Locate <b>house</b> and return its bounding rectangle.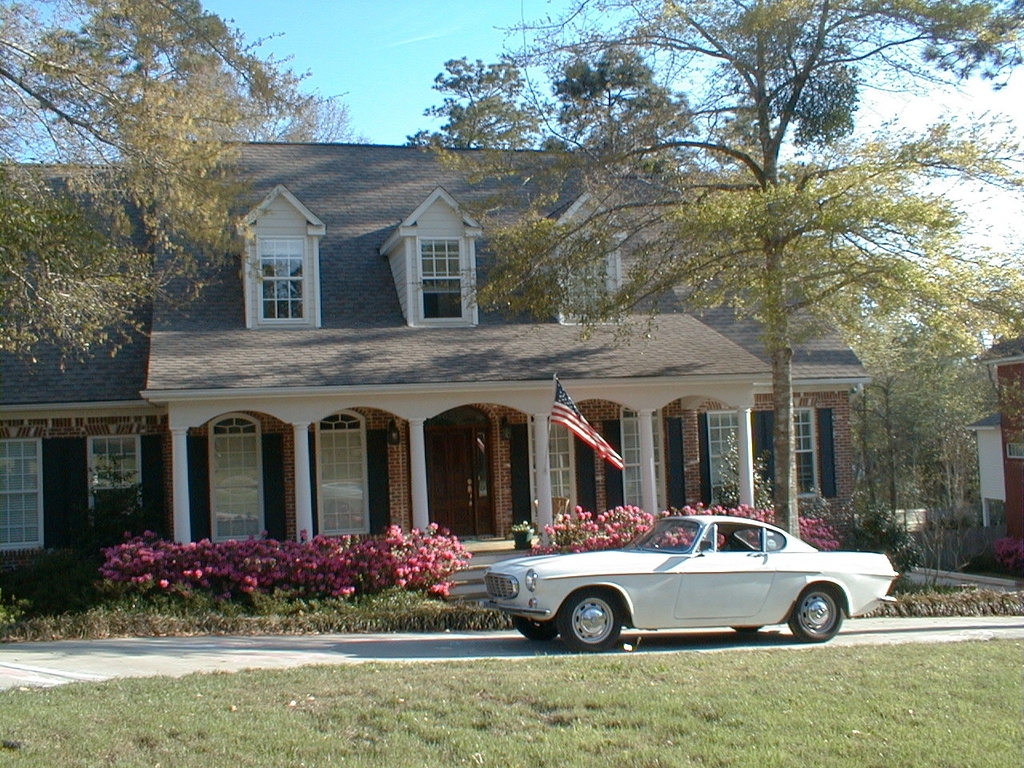
BBox(0, 138, 867, 622).
